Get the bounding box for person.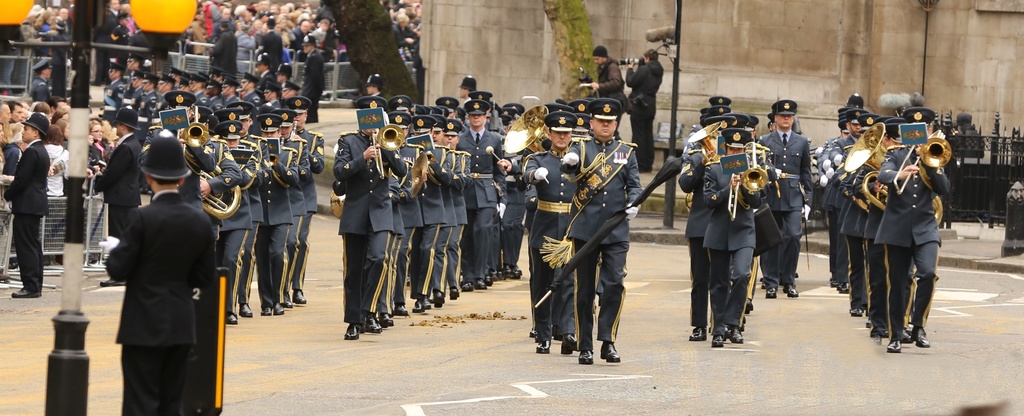
{"x1": 379, "y1": 109, "x2": 413, "y2": 326}.
